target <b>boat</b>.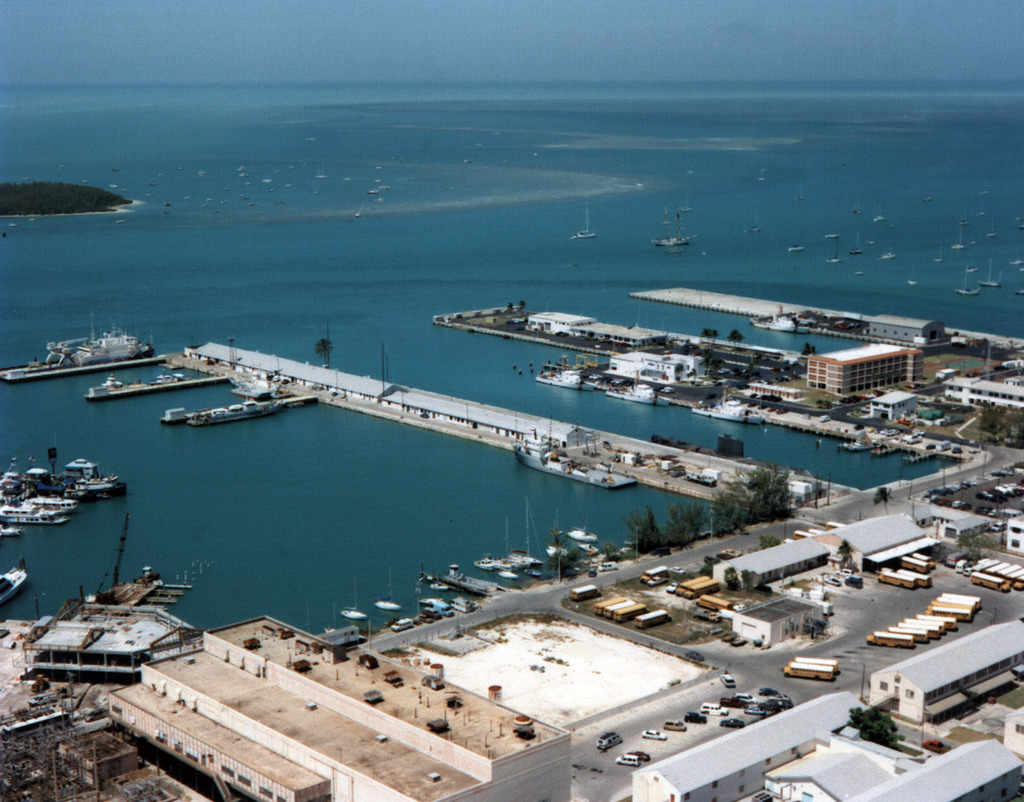
Target region: x1=978, y1=185, x2=989, y2=193.
